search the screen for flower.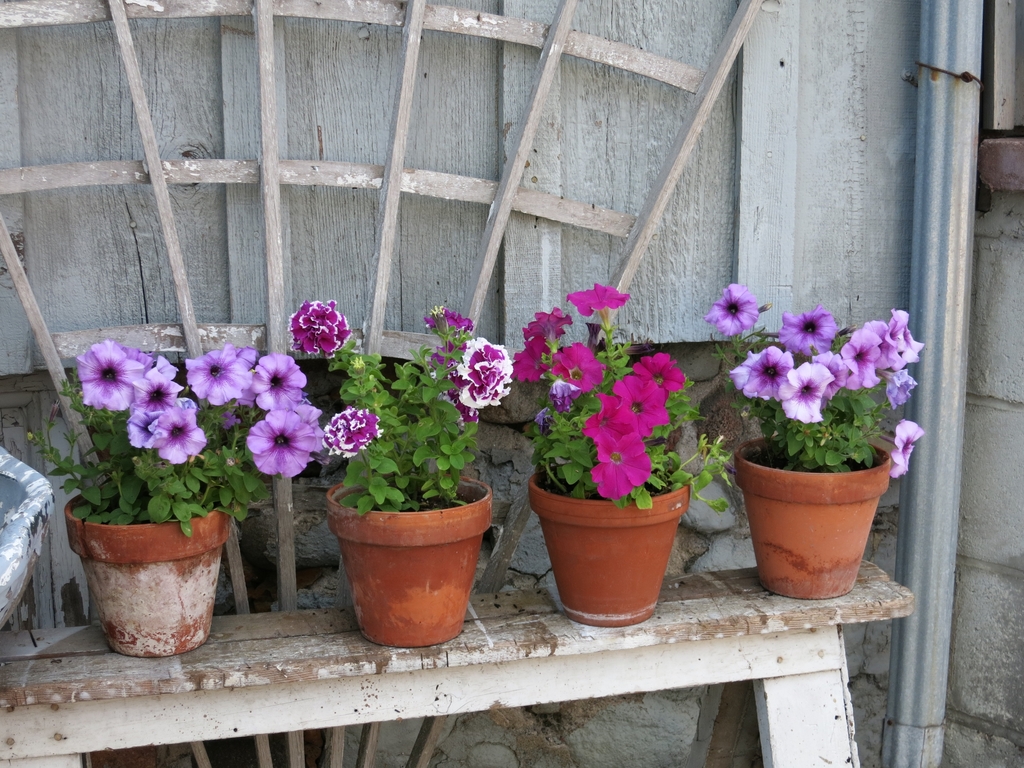
Found at <bbox>123, 405, 159, 455</bbox>.
